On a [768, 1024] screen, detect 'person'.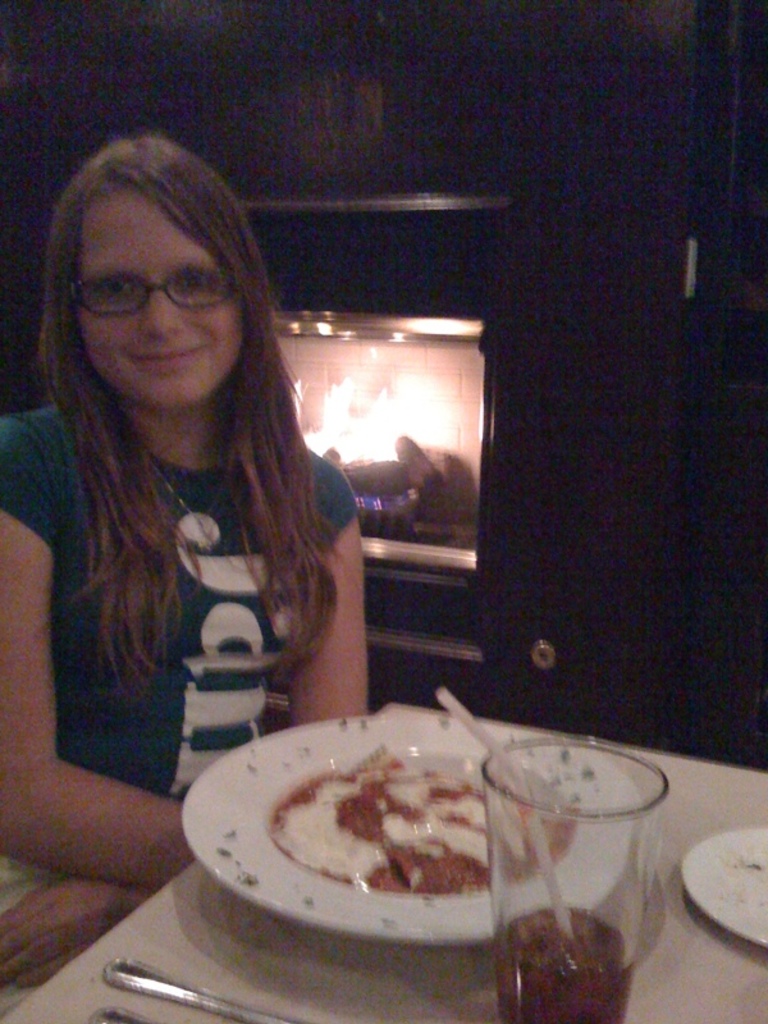
(1,141,374,1014).
